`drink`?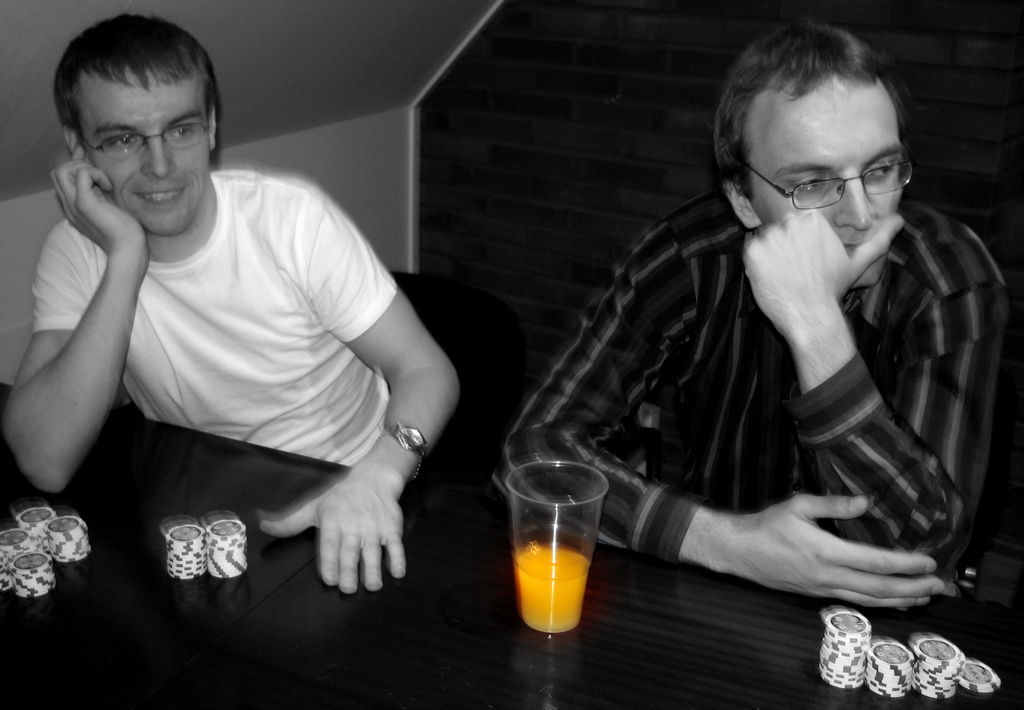
bbox=[515, 544, 590, 631]
